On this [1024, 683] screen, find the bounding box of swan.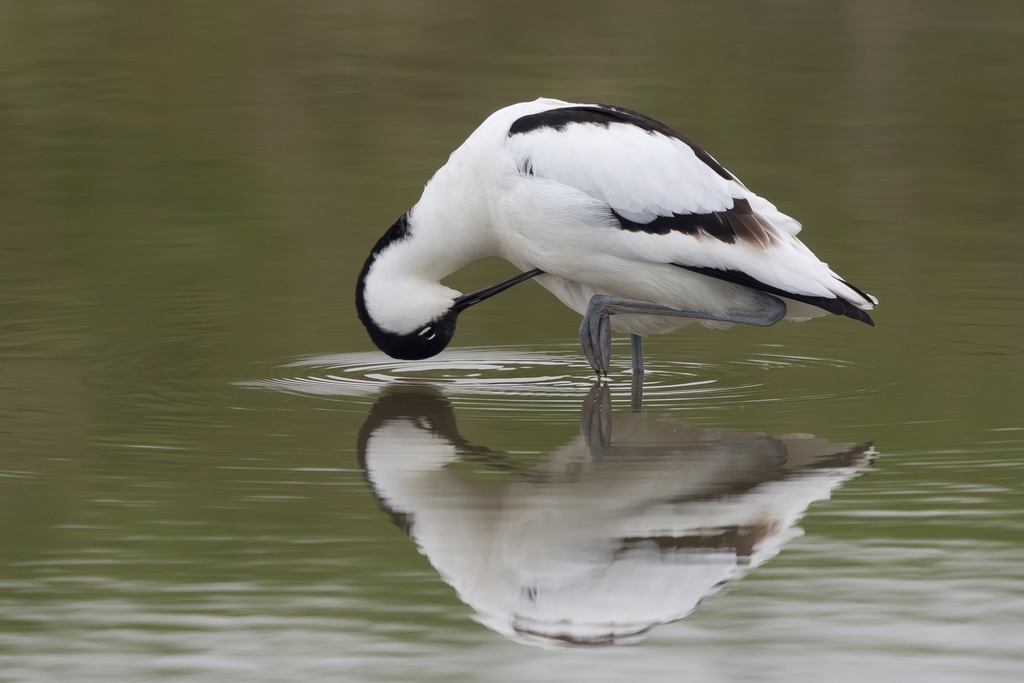
Bounding box: bbox=(367, 98, 909, 407).
